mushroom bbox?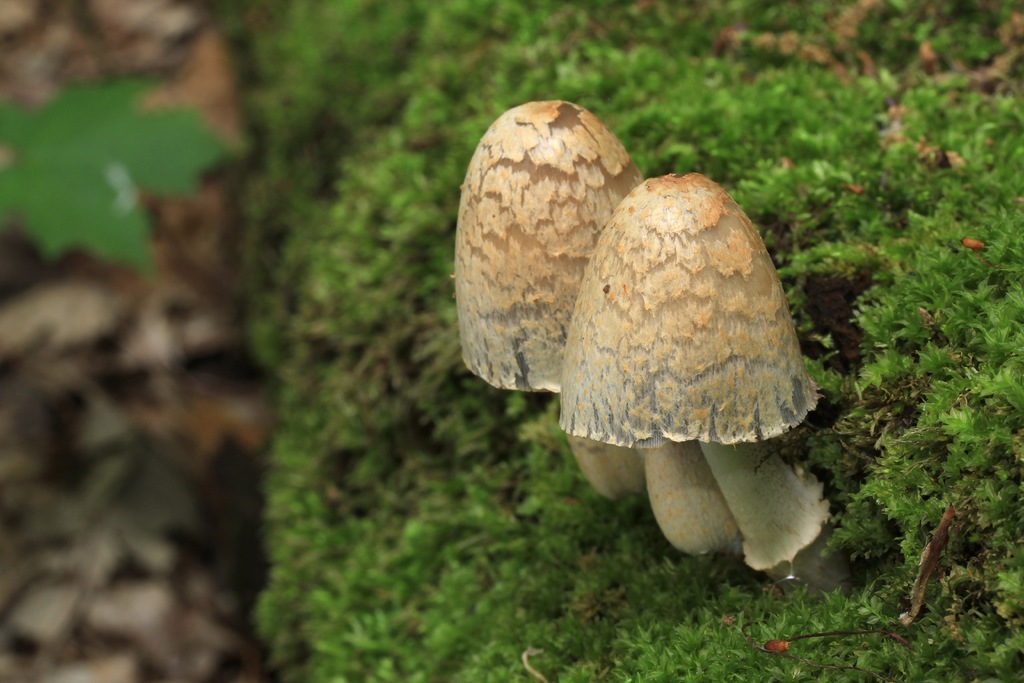
box(452, 99, 648, 501)
